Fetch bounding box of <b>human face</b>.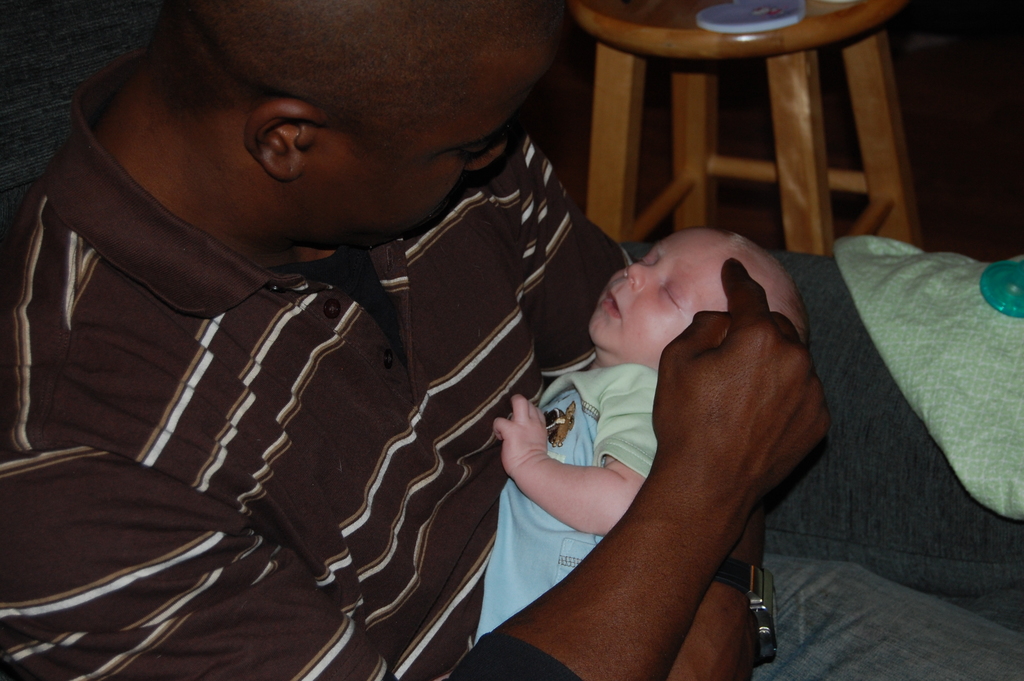
Bbox: left=315, top=28, right=563, bottom=249.
